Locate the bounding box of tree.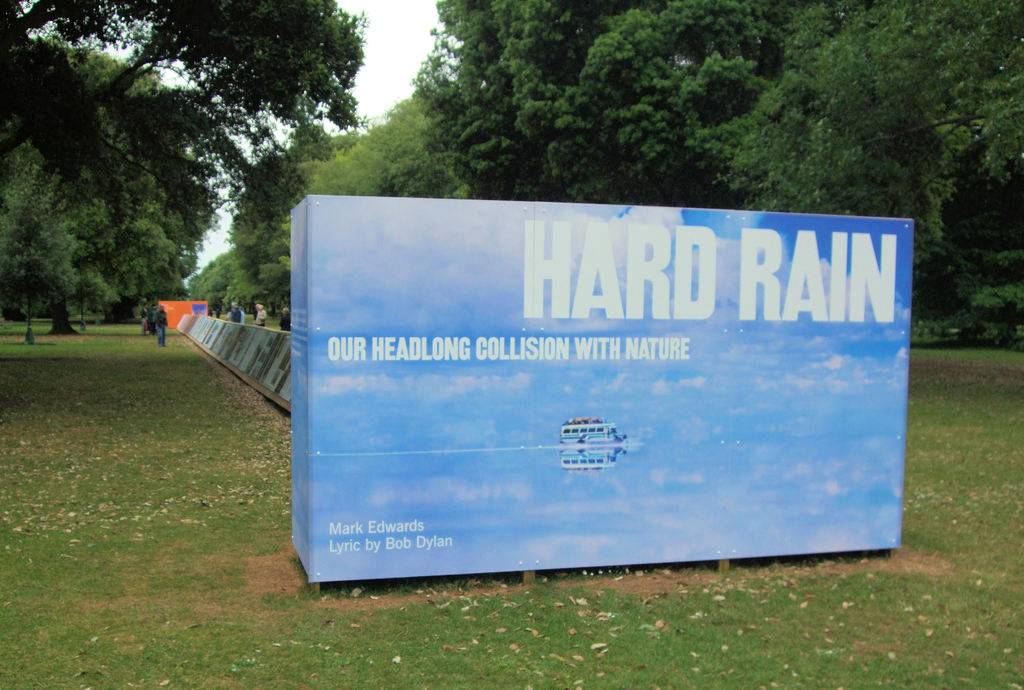
Bounding box: [x1=221, y1=81, x2=479, y2=304].
